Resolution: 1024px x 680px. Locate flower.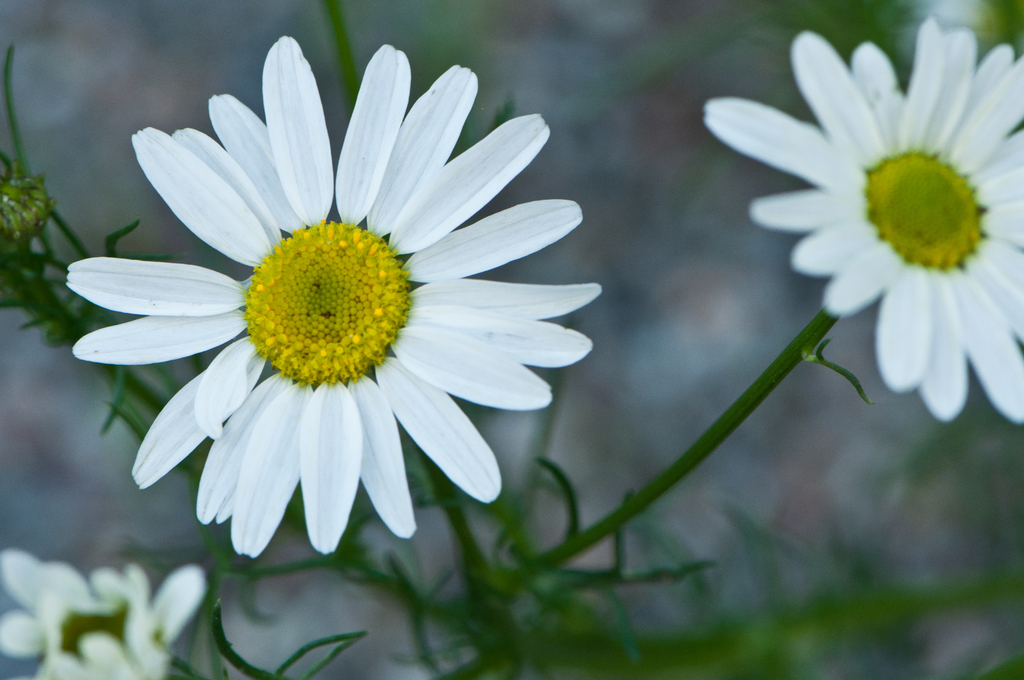
705 13 1023 423.
